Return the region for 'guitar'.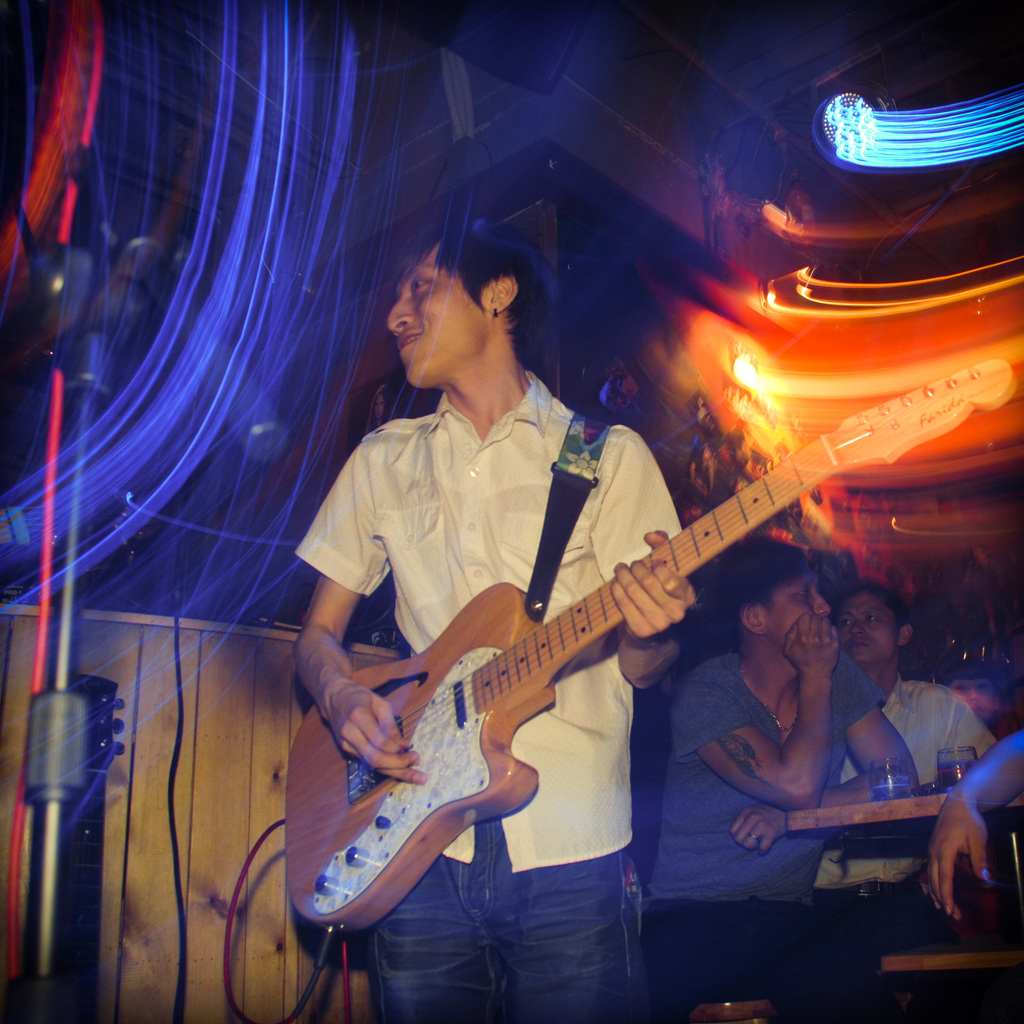
box(279, 355, 1016, 934).
